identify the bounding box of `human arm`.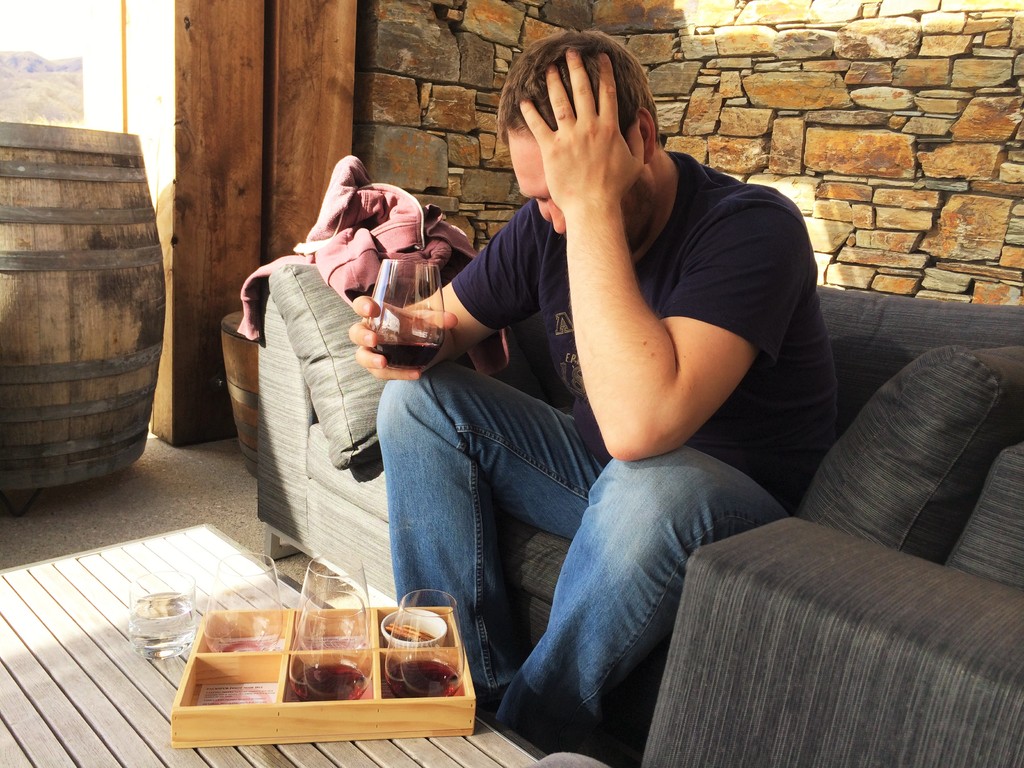
[346, 212, 551, 388].
